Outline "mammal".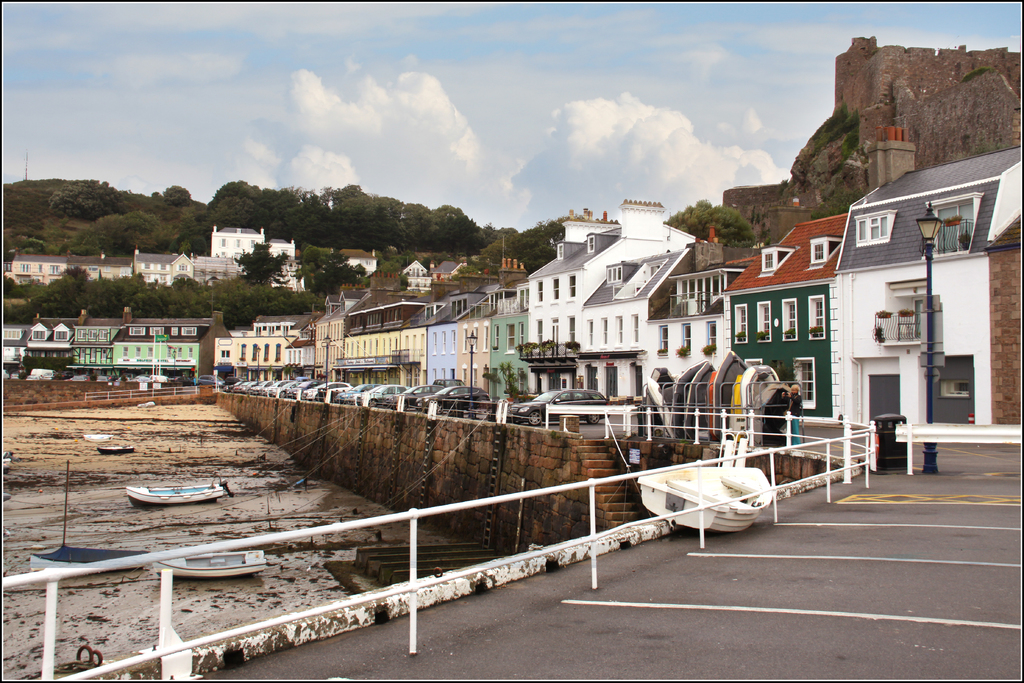
Outline: (785,379,804,450).
